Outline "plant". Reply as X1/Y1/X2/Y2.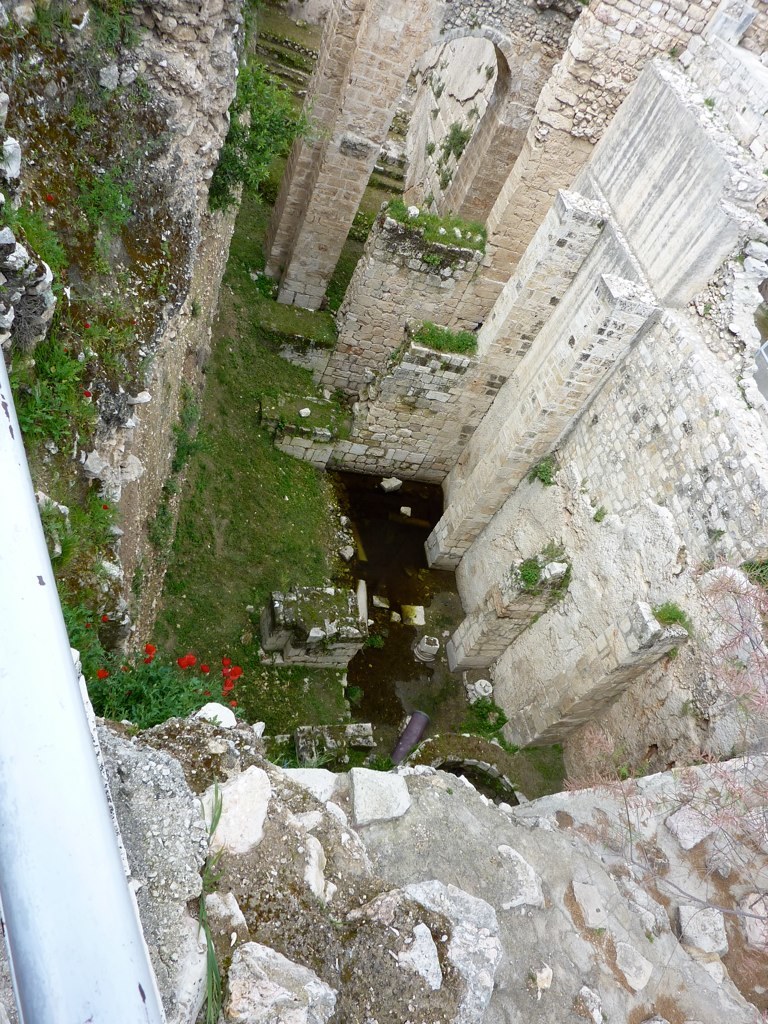
442/781/454/801.
